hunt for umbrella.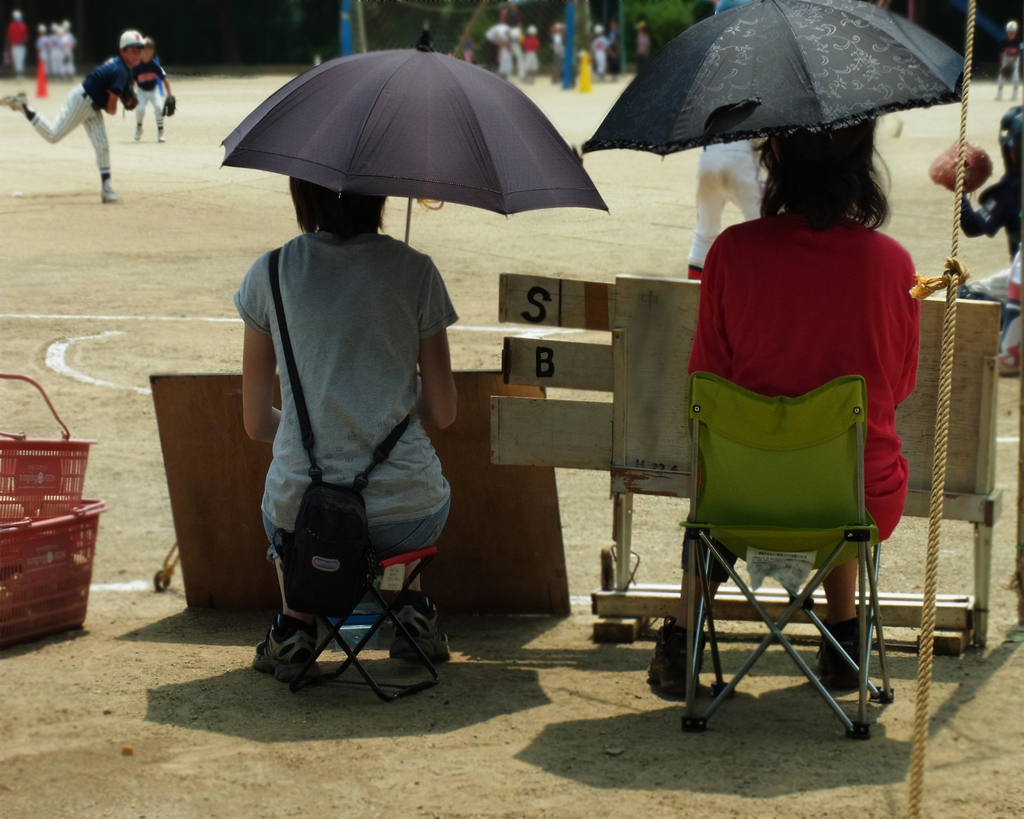
Hunted down at <bbox>581, 1, 968, 152</bbox>.
